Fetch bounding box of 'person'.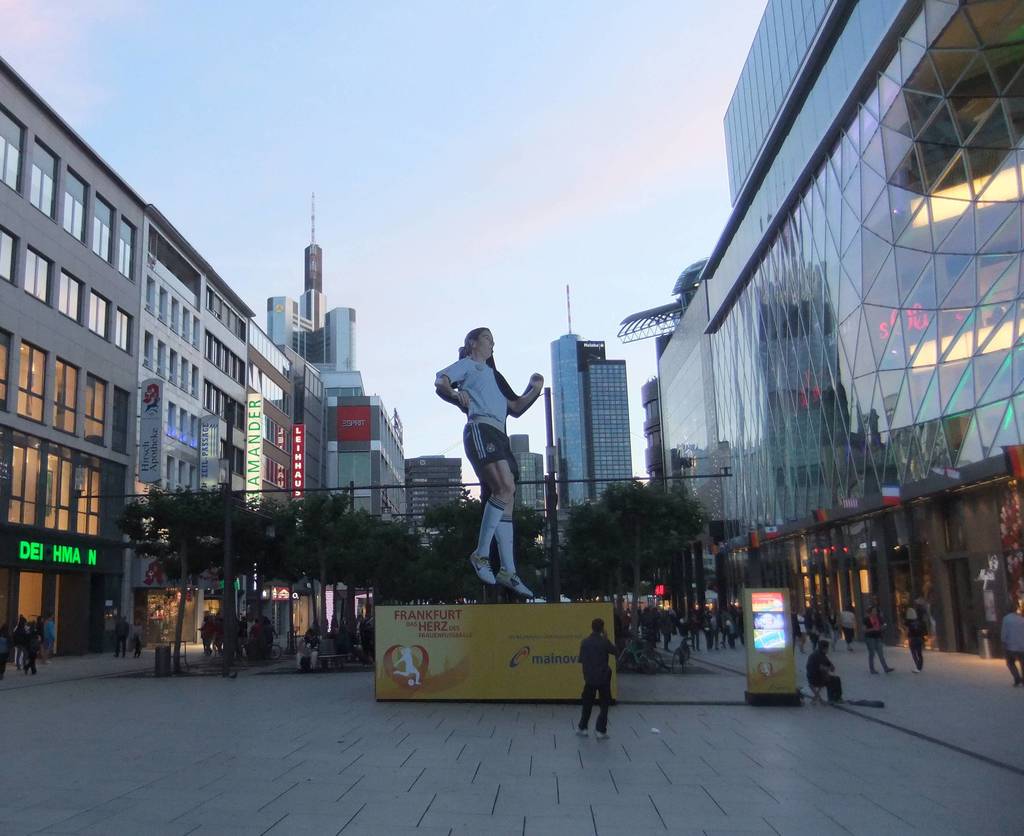
Bbox: <region>806, 636, 844, 712</region>.
